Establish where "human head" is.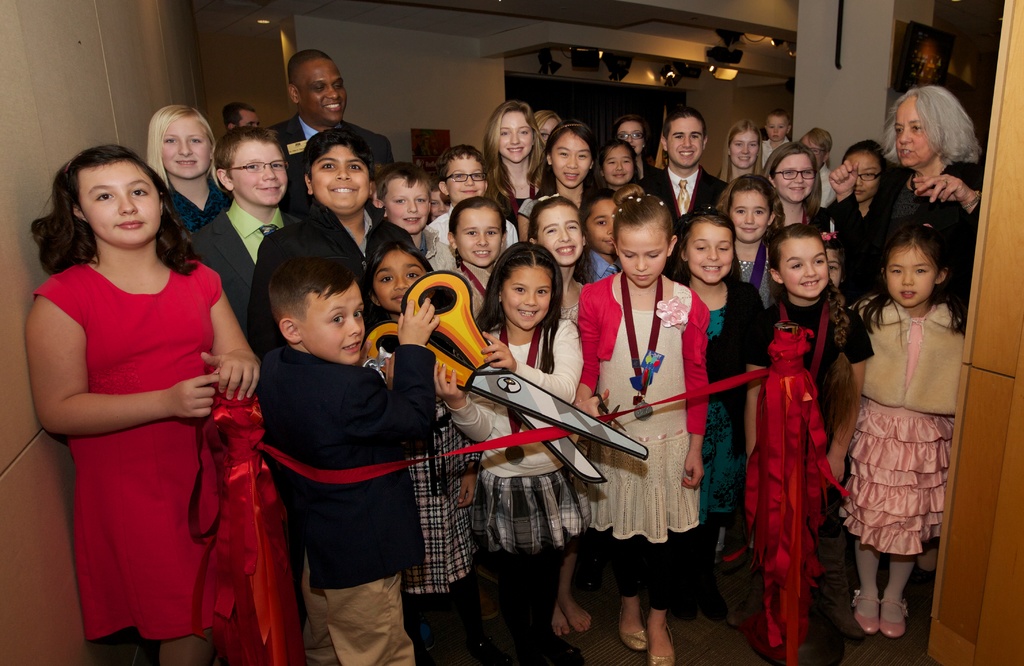
Established at (x1=430, y1=182, x2=451, y2=219).
